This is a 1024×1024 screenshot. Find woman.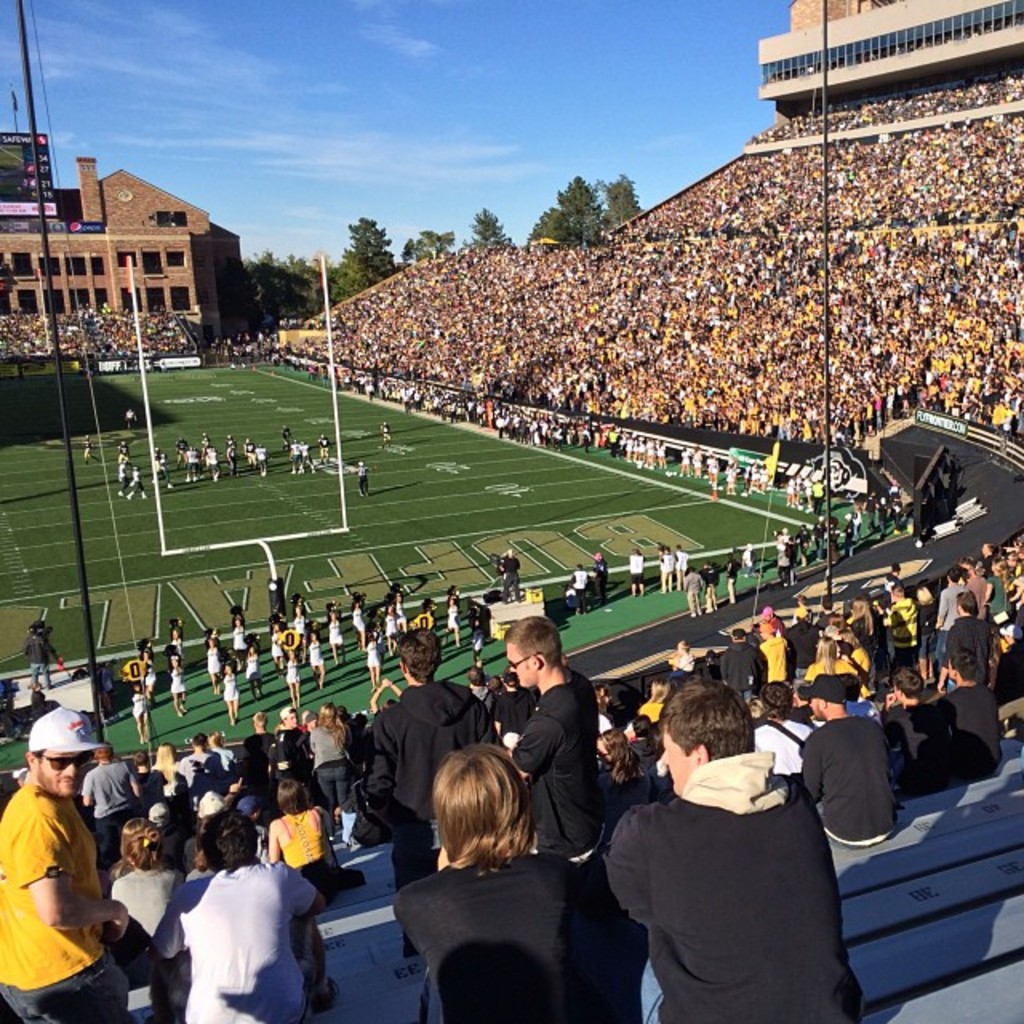
Bounding box: x1=291 y1=597 x2=307 y2=643.
